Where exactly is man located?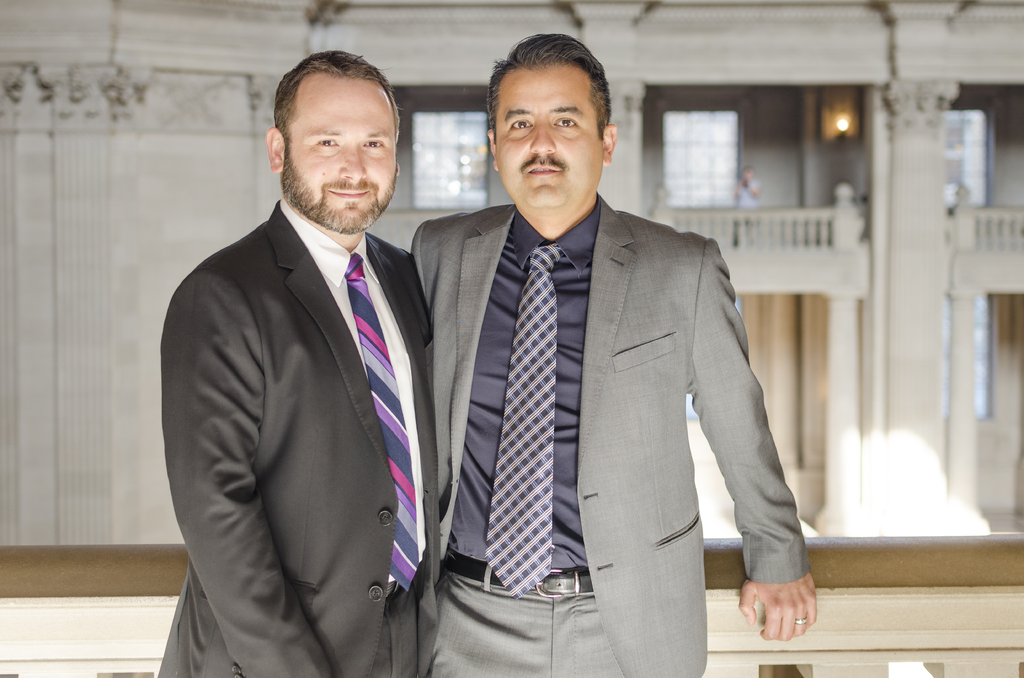
Its bounding box is x1=405, y1=33, x2=816, y2=677.
